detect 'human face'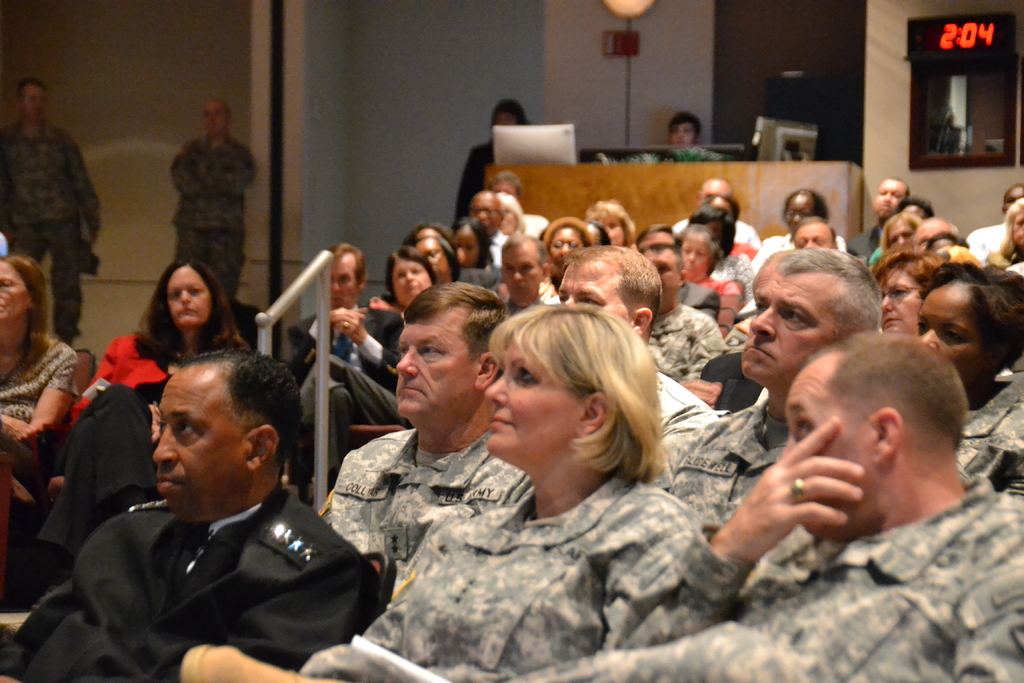
21:86:50:117
